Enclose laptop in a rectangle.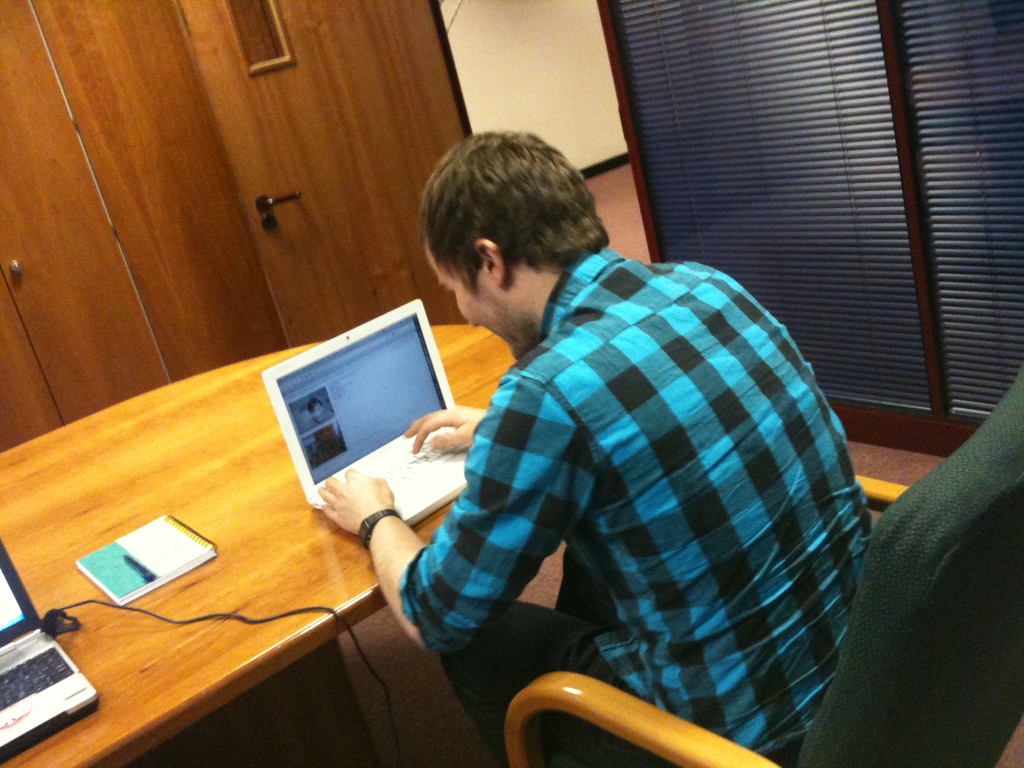
BBox(258, 298, 467, 525).
